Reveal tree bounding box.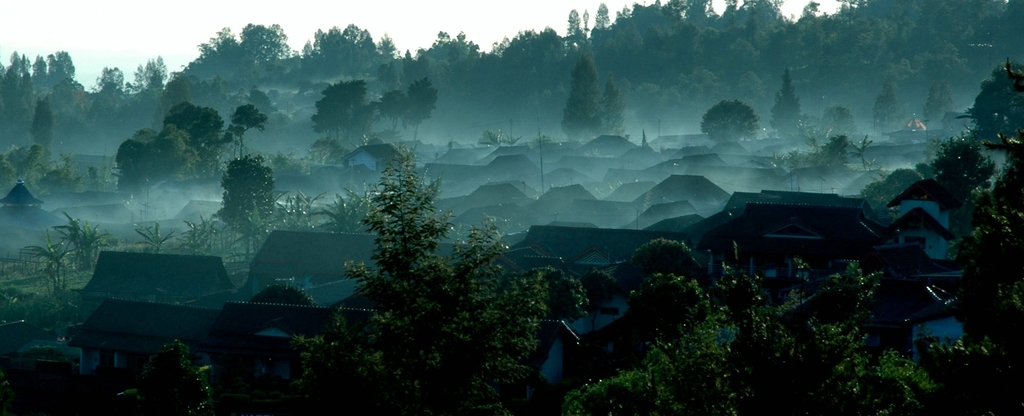
Revealed: 618/273/714/342.
